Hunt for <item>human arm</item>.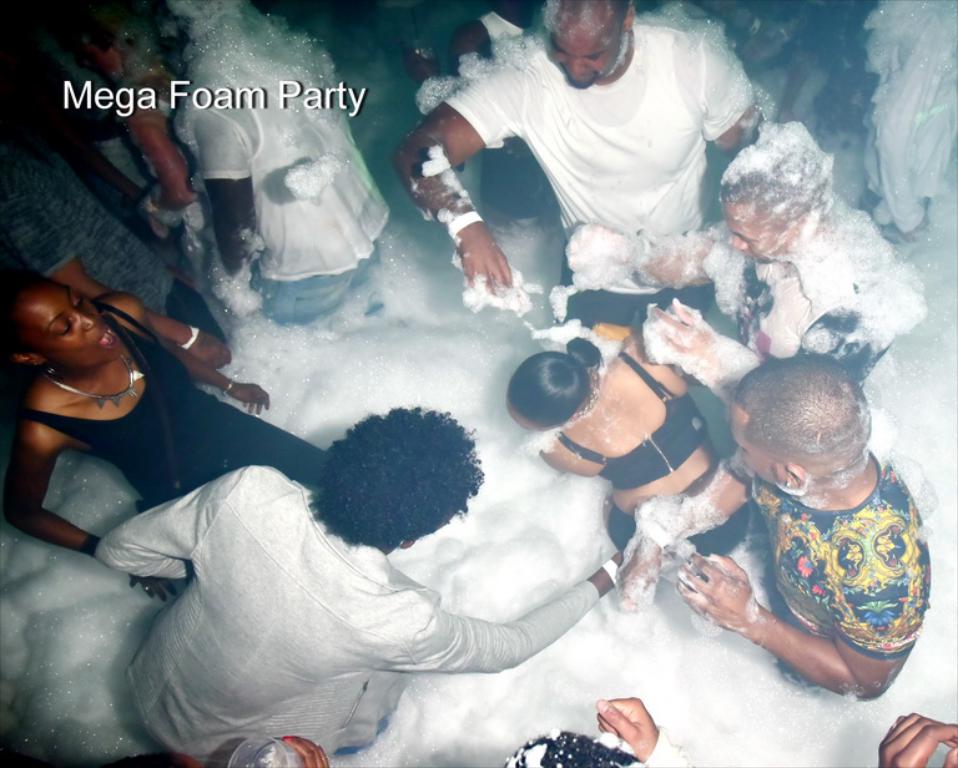
Hunted down at [left=192, top=101, right=269, bottom=278].
